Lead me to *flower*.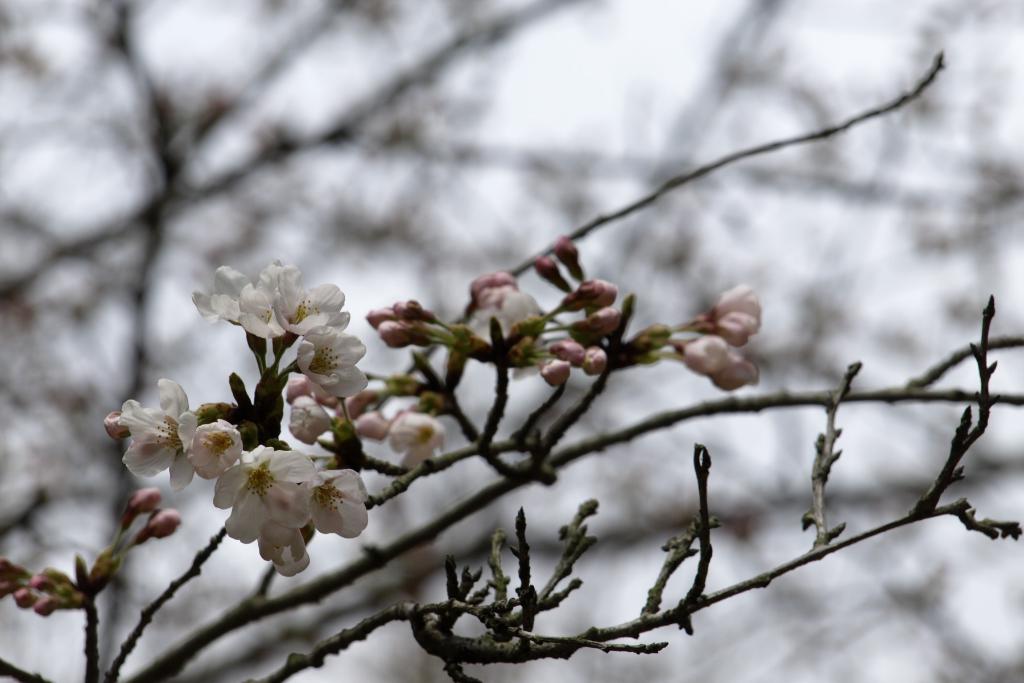
Lead to (left=243, top=267, right=351, bottom=333).
